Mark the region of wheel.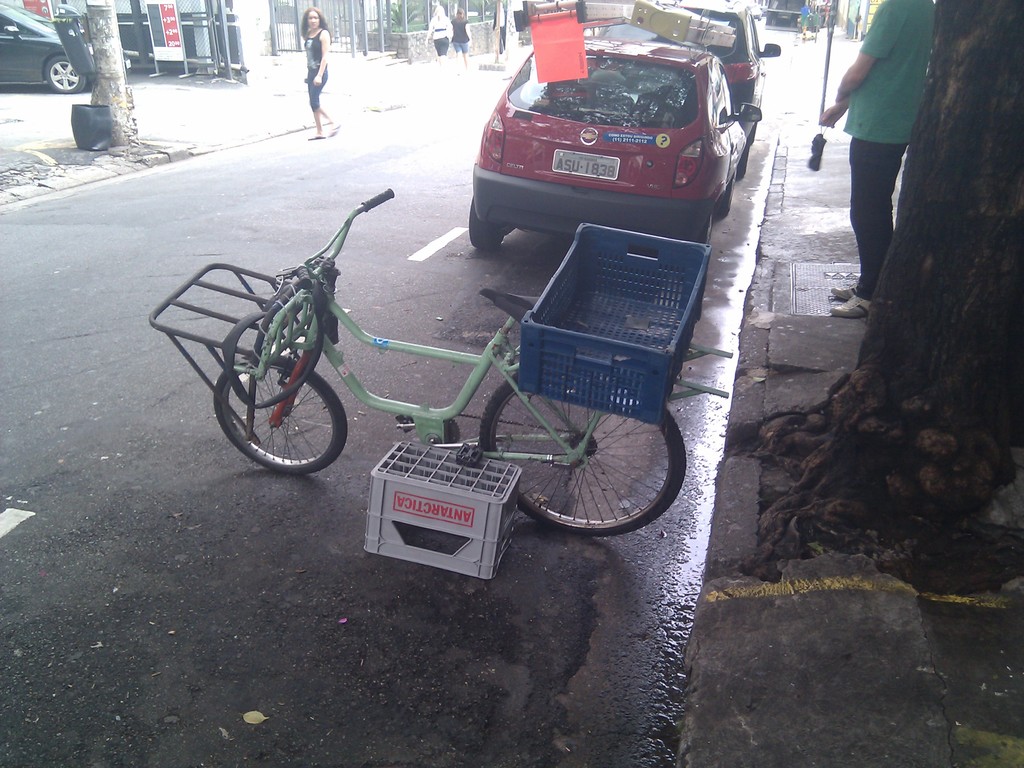
Region: {"left": 697, "top": 208, "right": 716, "bottom": 245}.
